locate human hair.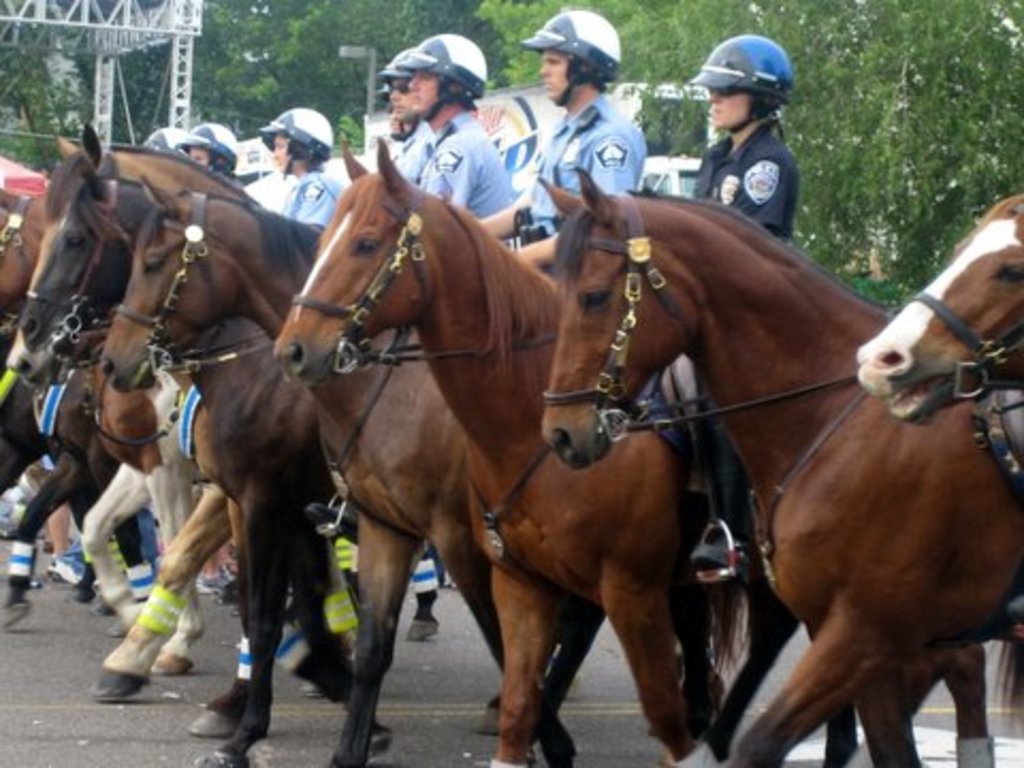
Bounding box: 747, 92, 781, 128.
